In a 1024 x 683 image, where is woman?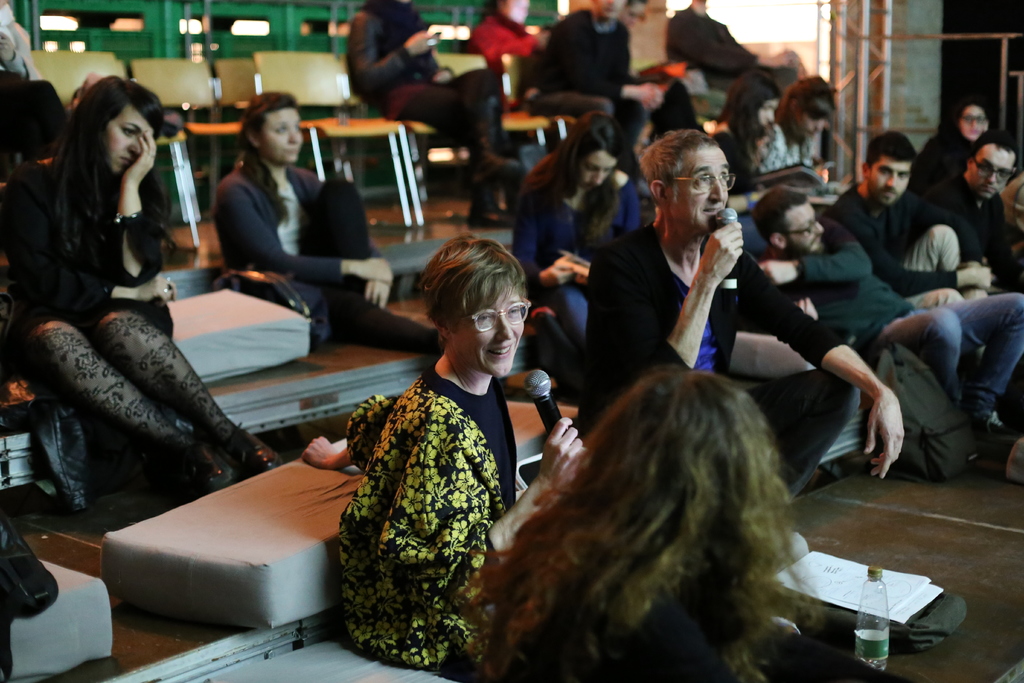
(1, 72, 291, 483).
